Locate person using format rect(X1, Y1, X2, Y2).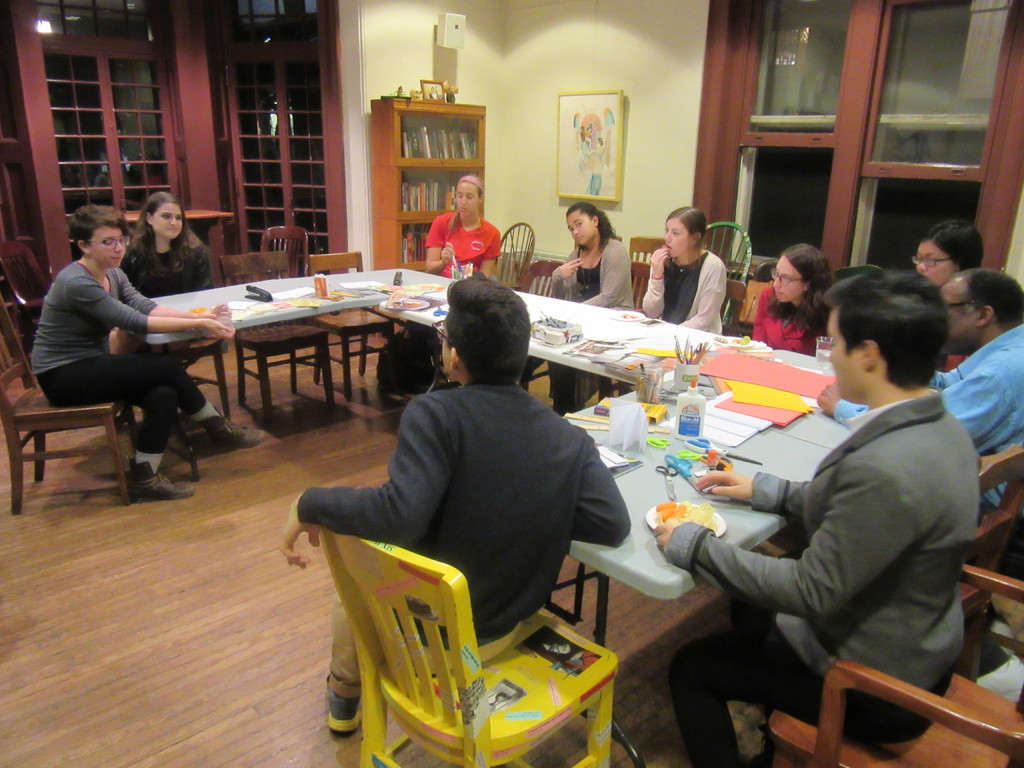
rect(812, 265, 1023, 540).
